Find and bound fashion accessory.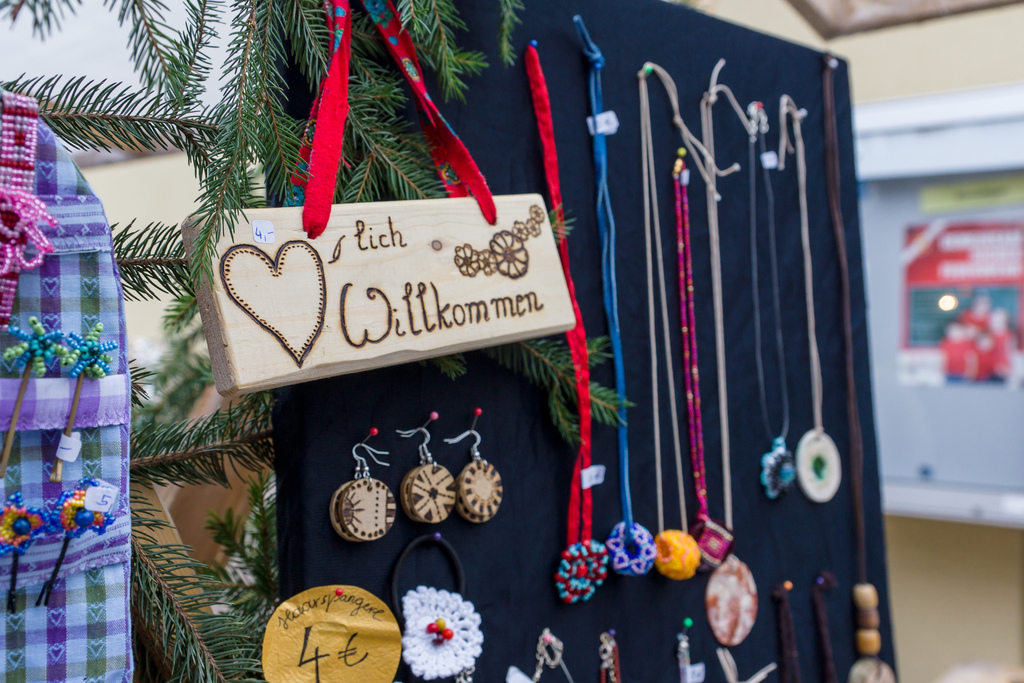
Bound: bbox=(0, 317, 65, 479).
